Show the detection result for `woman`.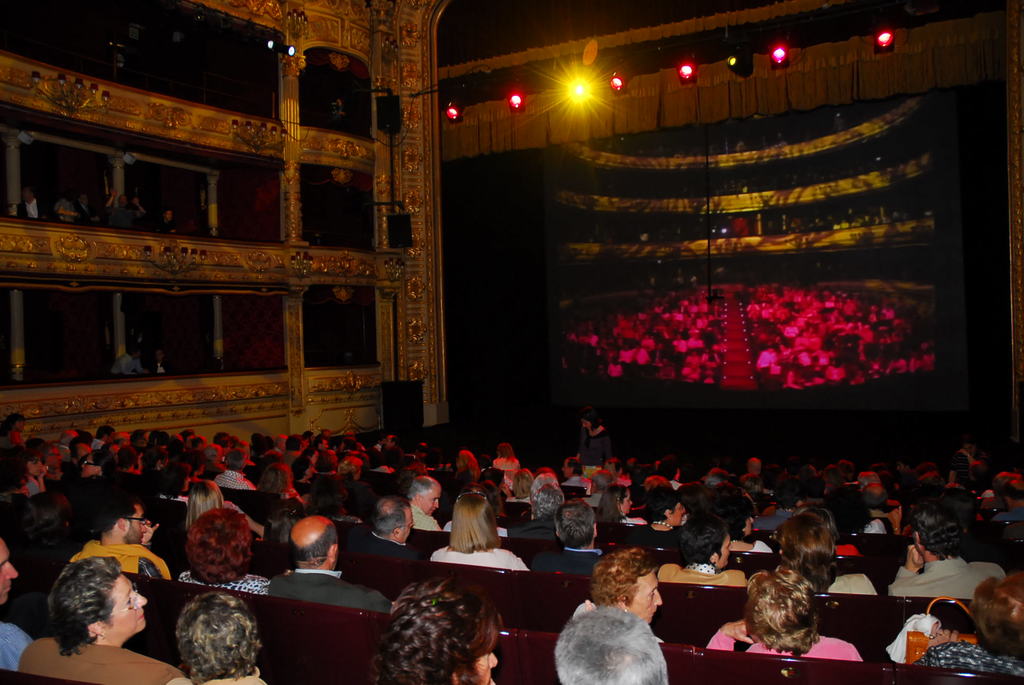
[x1=596, y1=485, x2=646, y2=526].
